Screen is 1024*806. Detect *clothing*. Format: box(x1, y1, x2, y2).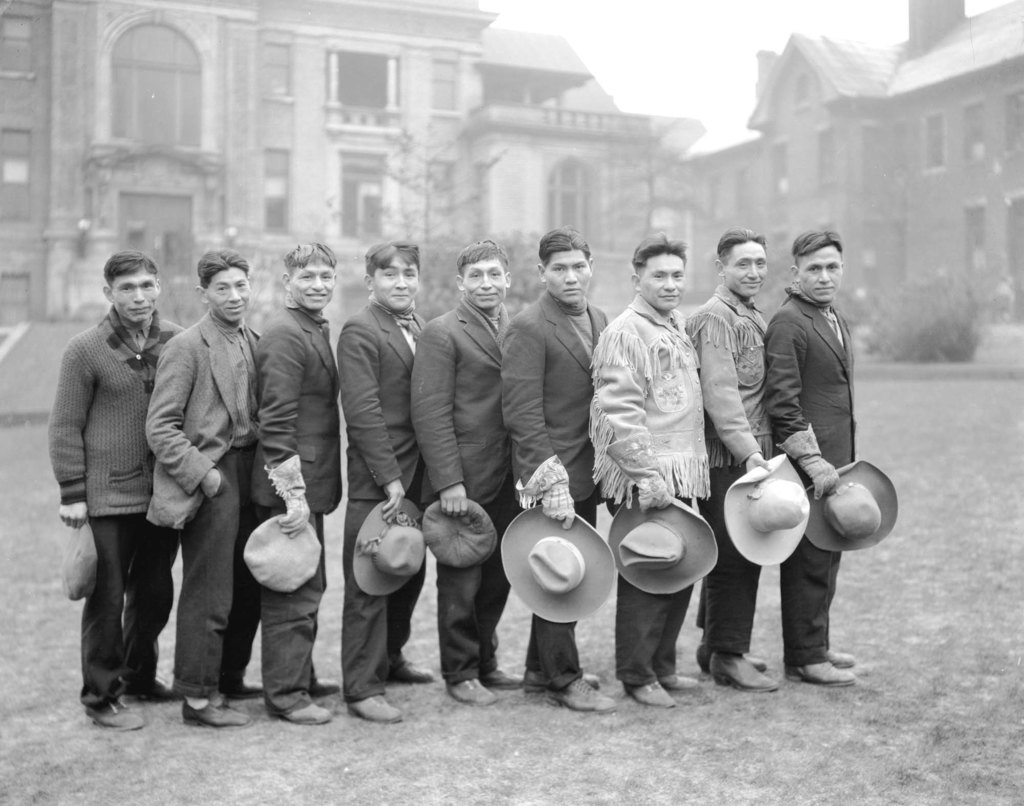
box(503, 290, 609, 690).
